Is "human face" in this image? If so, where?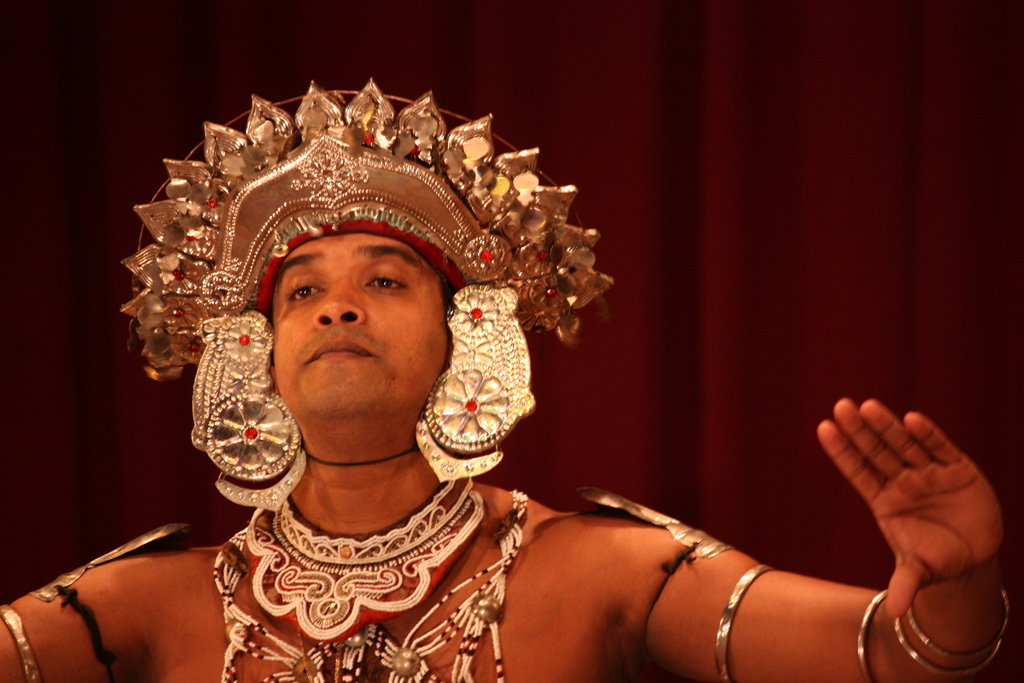
Yes, at left=272, top=231, right=451, bottom=428.
